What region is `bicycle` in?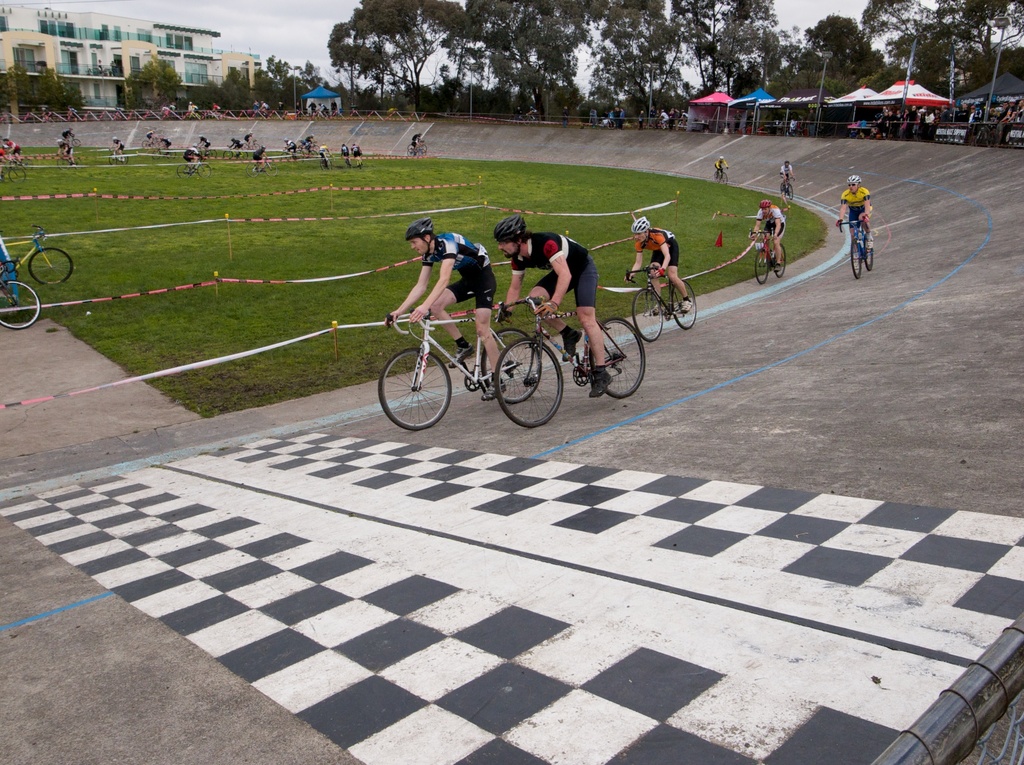
746/227/787/284.
